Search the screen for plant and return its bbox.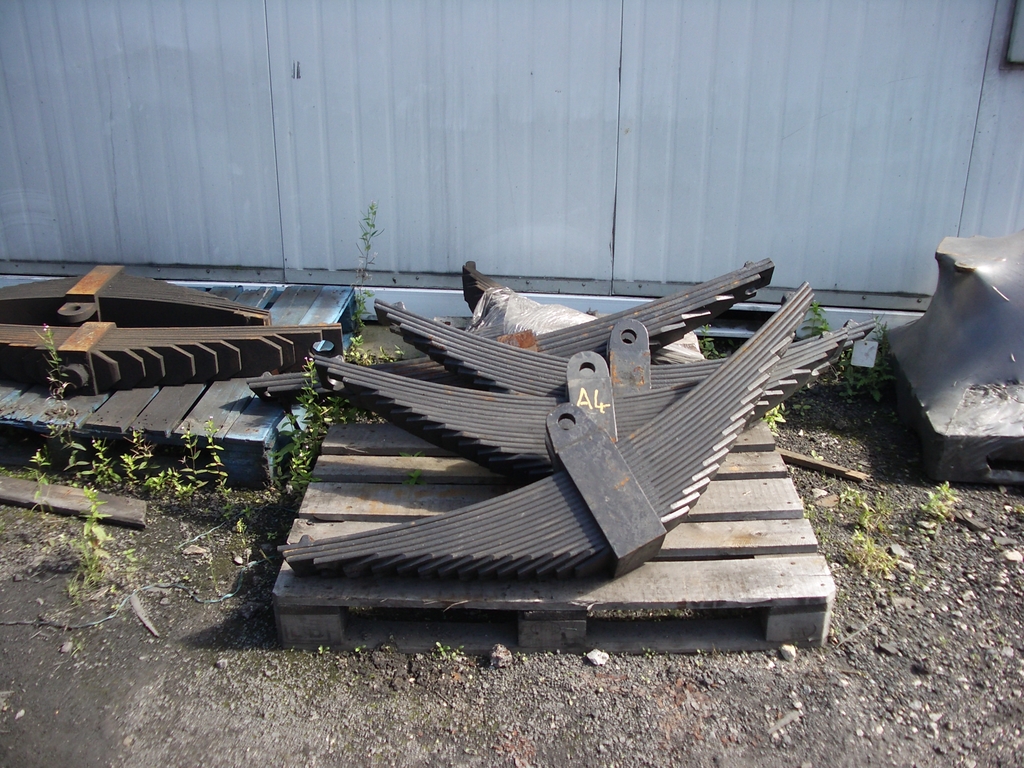
Found: [264, 532, 280, 542].
